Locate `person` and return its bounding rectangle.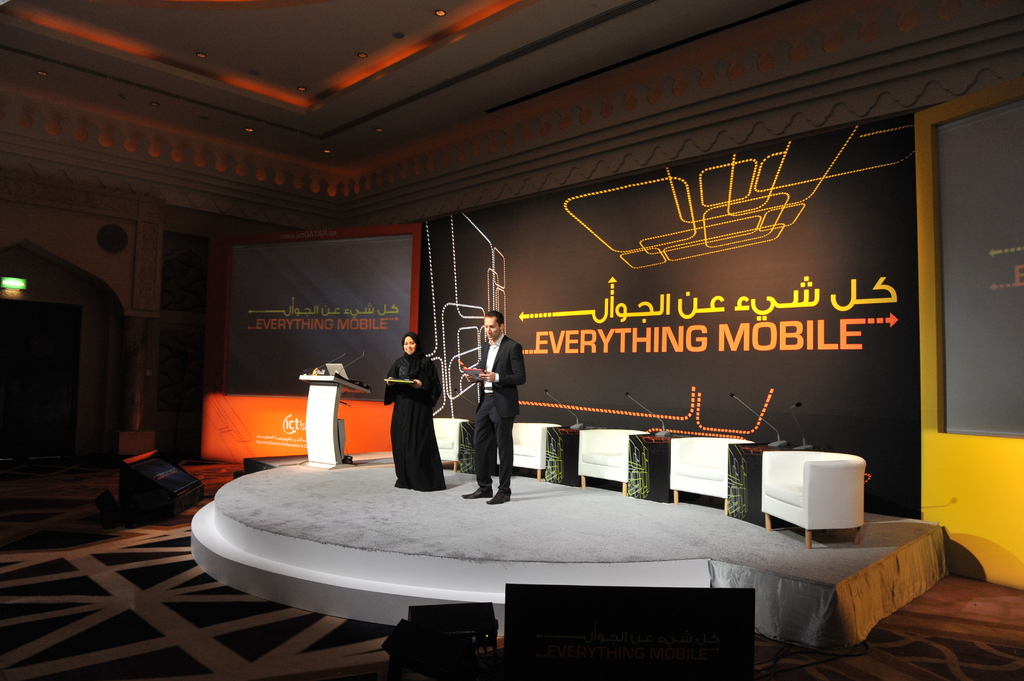
crop(381, 329, 436, 489).
